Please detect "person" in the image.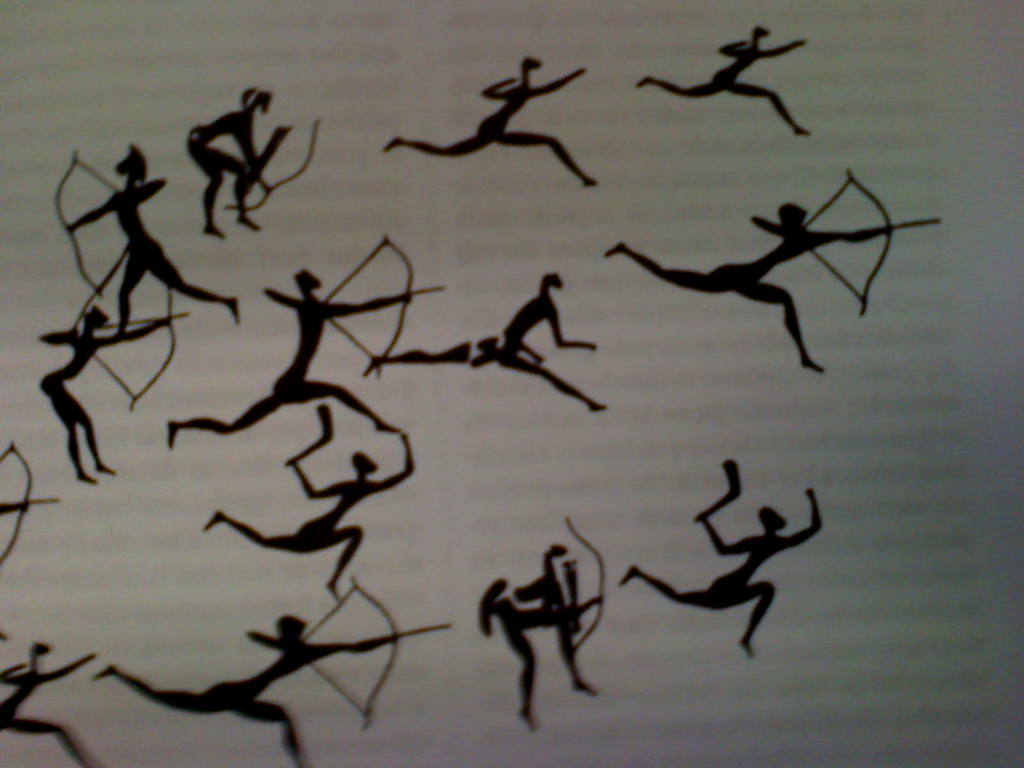
pyautogui.locateOnScreen(77, 261, 447, 441).
